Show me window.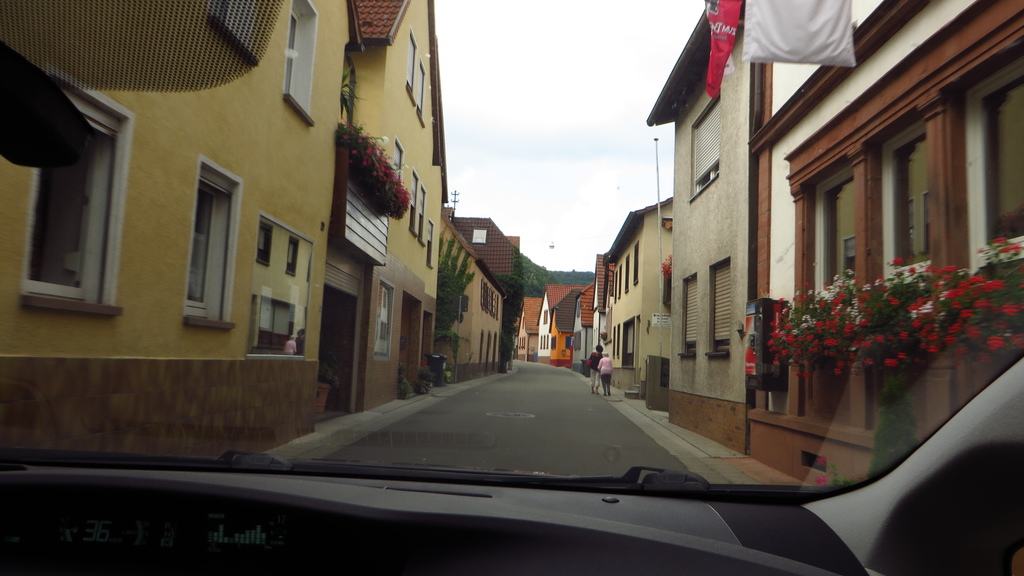
window is here: l=182, t=156, r=246, b=329.
